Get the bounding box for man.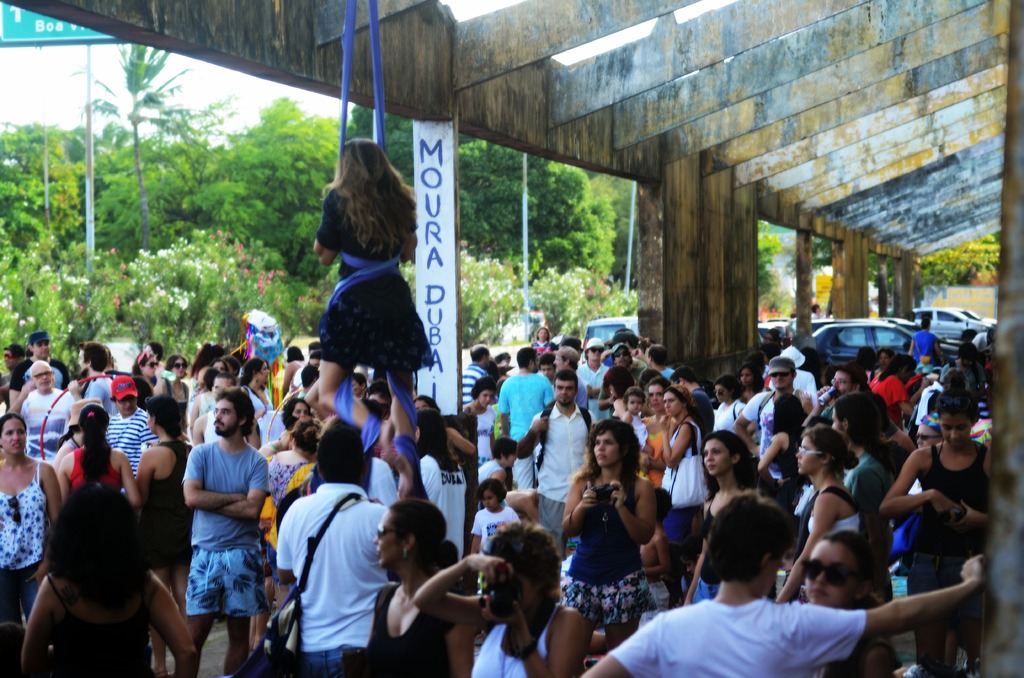
[108,375,161,480].
